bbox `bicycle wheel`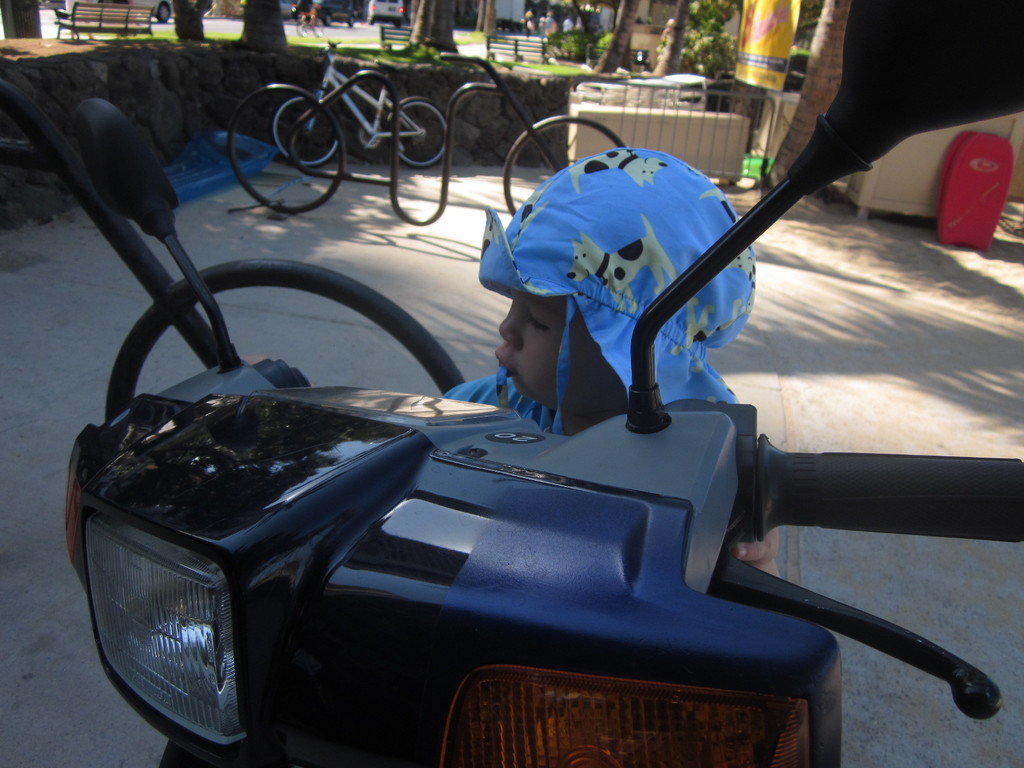
<region>383, 97, 451, 168</region>
